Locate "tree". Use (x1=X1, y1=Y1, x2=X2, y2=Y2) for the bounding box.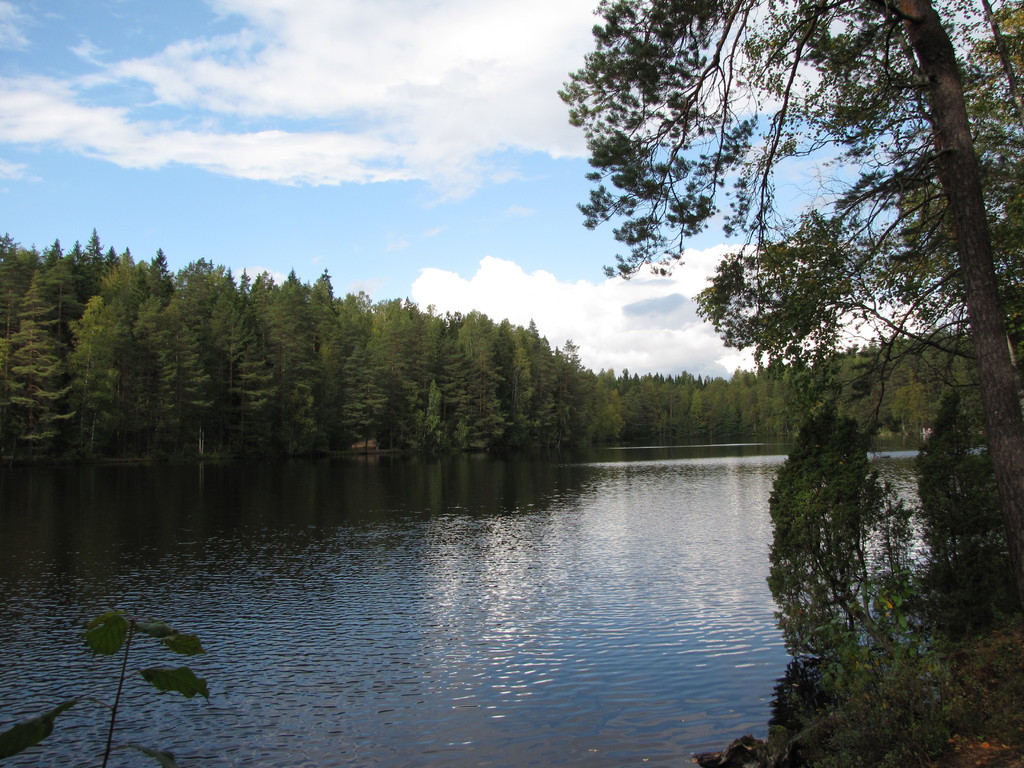
(x1=905, y1=404, x2=1005, y2=611).
